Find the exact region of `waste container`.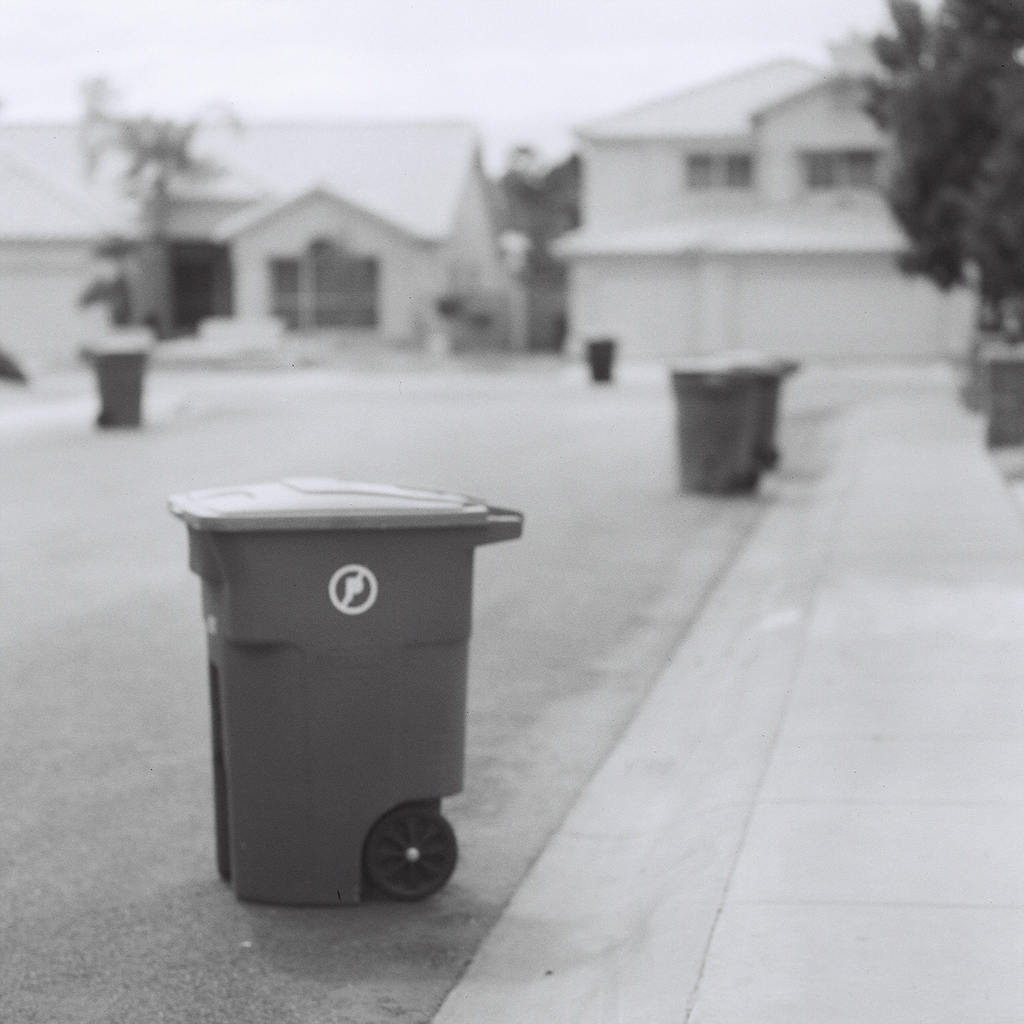
Exact region: {"left": 167, "top": 471, "right": 520, "bottom": 904}.
